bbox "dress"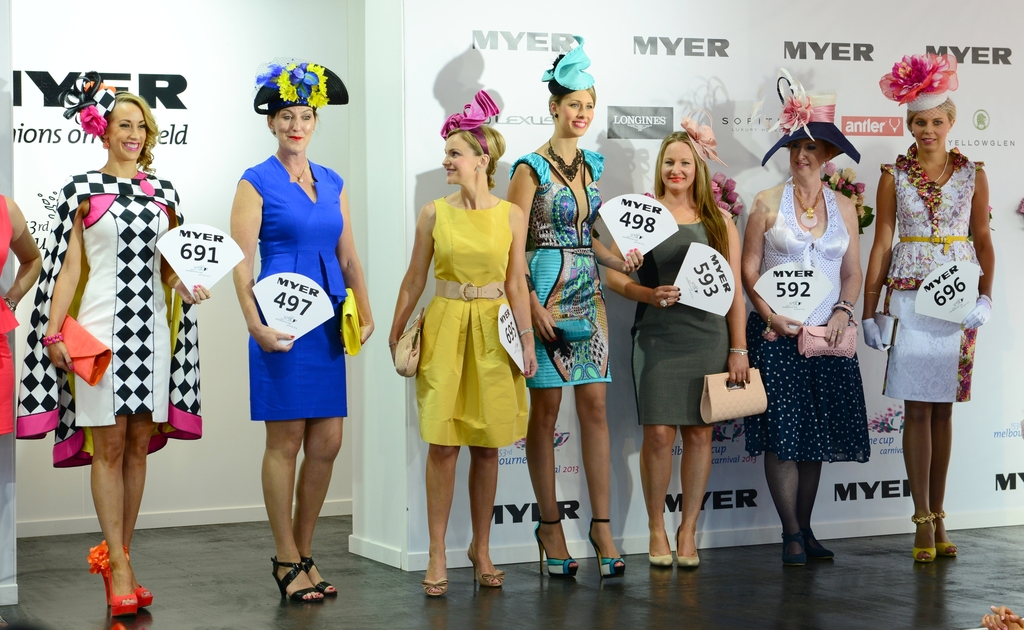
BBox(505, 148, 612, 388)
